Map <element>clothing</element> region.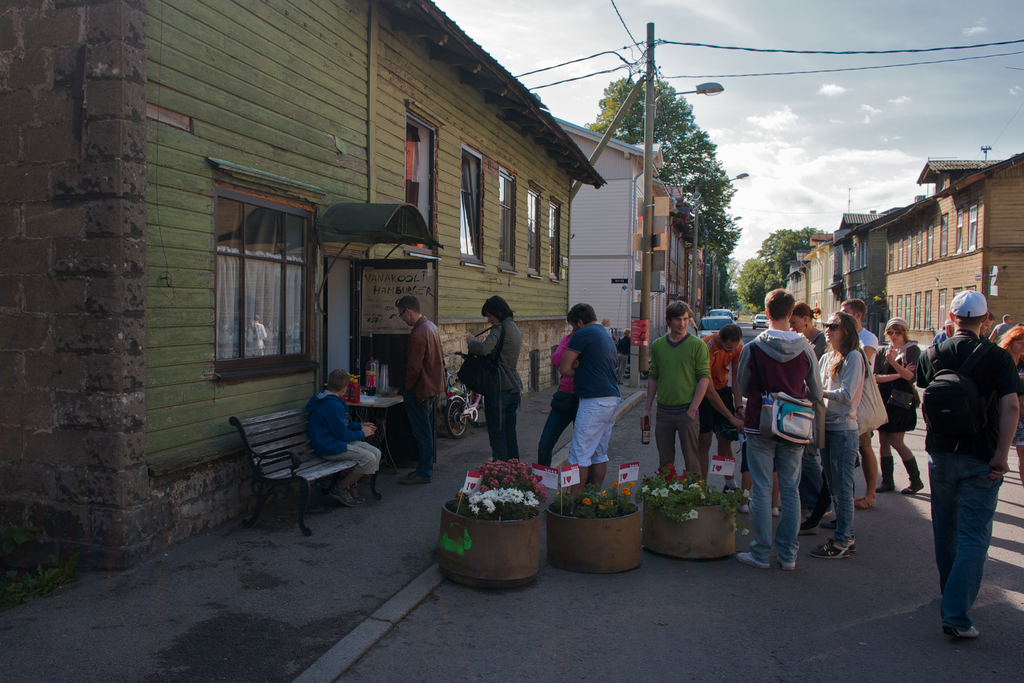
Mapped to [left=543, top=336, right=583, bottom=470].
